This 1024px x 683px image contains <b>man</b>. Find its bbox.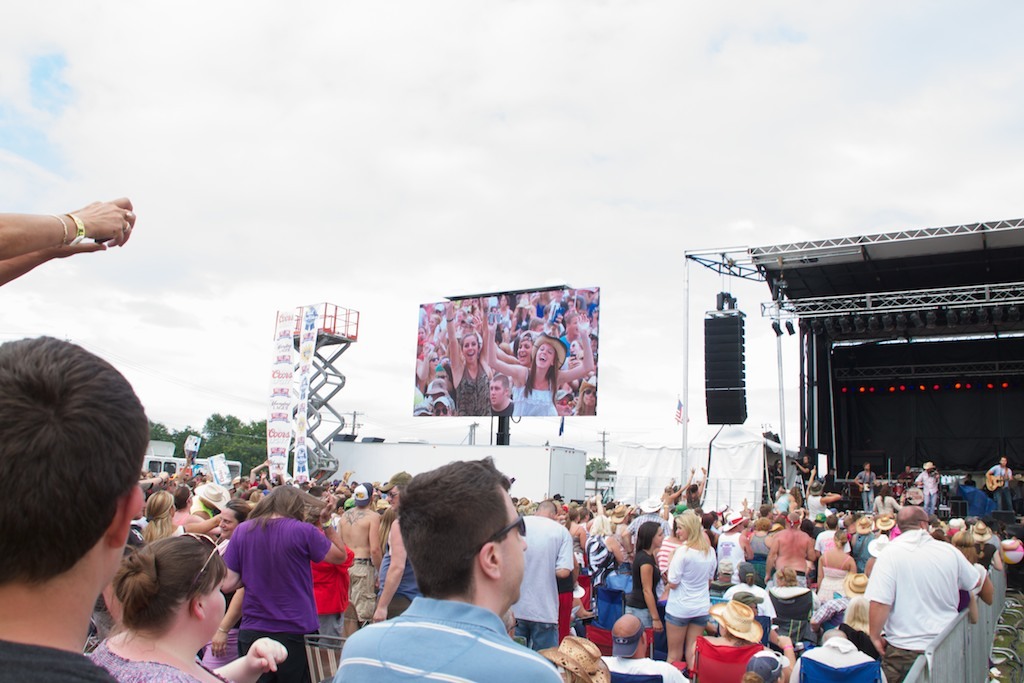
[340,485,382,628].
